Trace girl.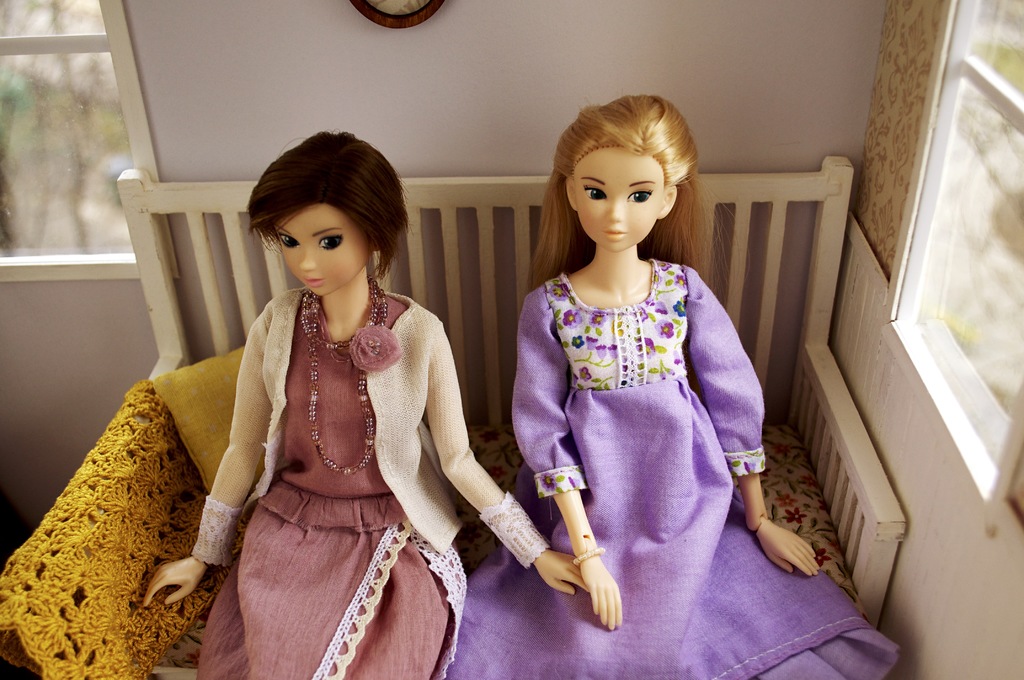
Traced to detection(143, 133, 589, 679).
